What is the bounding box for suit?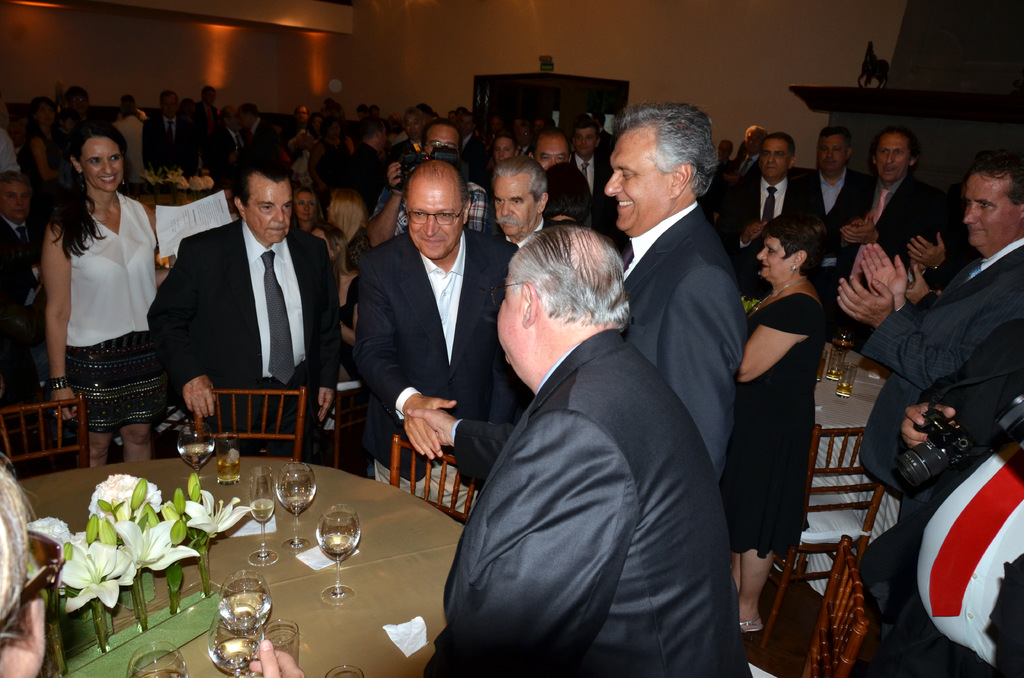
816,165,874,261.
